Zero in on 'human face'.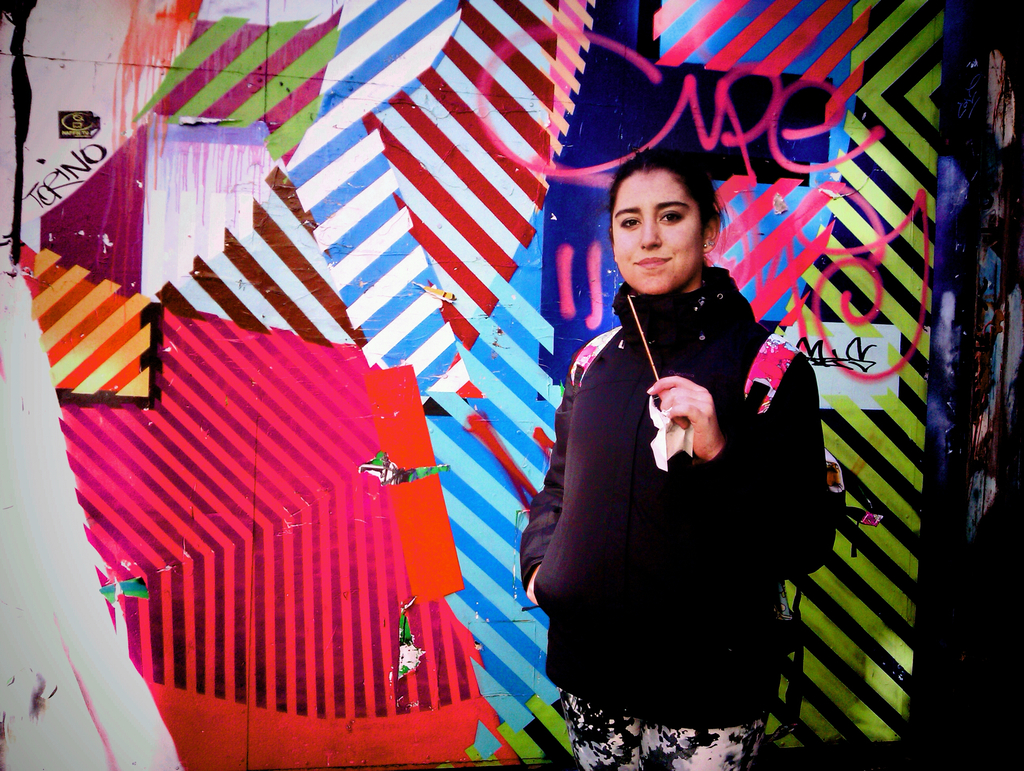
Zeroed in: x1=609, y1=168, x2=700, y2=295.
